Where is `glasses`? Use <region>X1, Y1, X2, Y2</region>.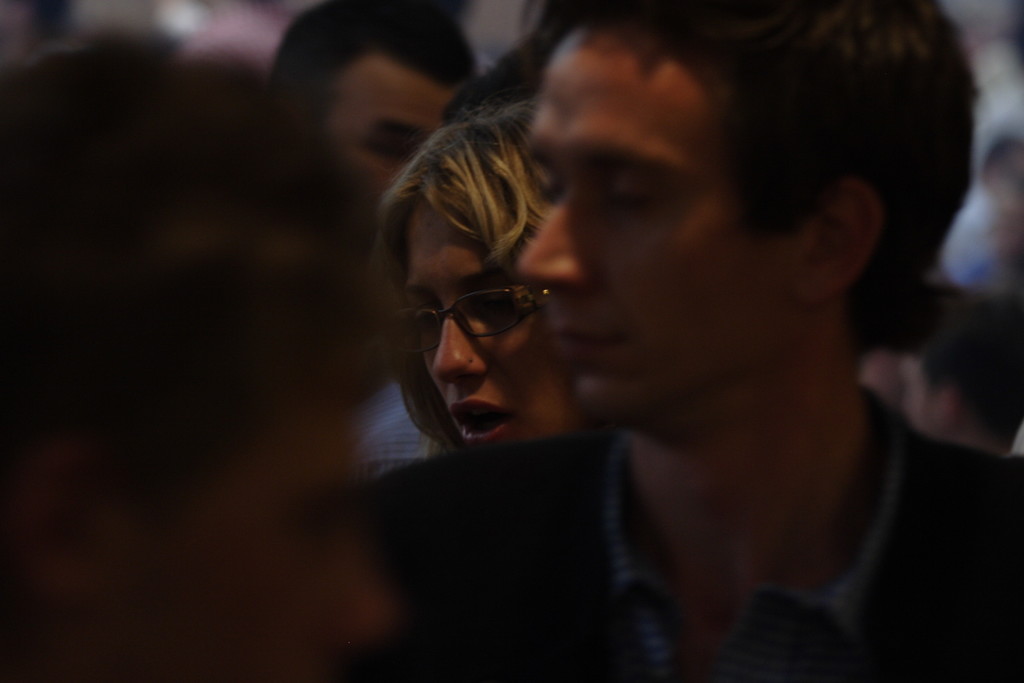
<region>389, 268, 578, 352</region>.
